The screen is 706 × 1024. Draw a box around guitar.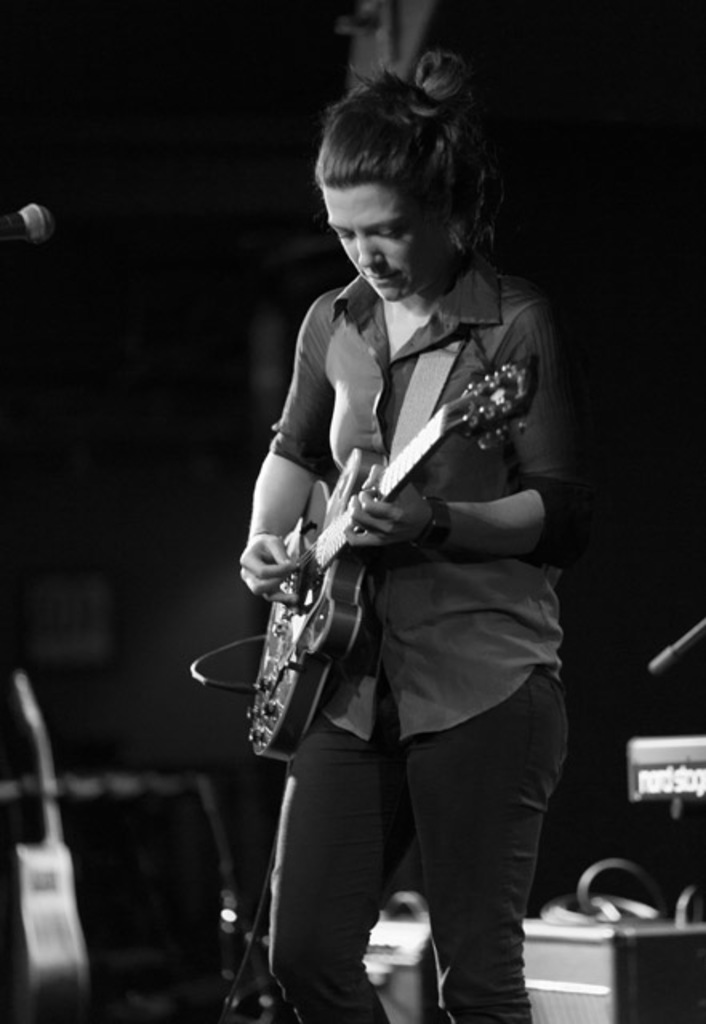
locate(245, 360, 532, 766).
